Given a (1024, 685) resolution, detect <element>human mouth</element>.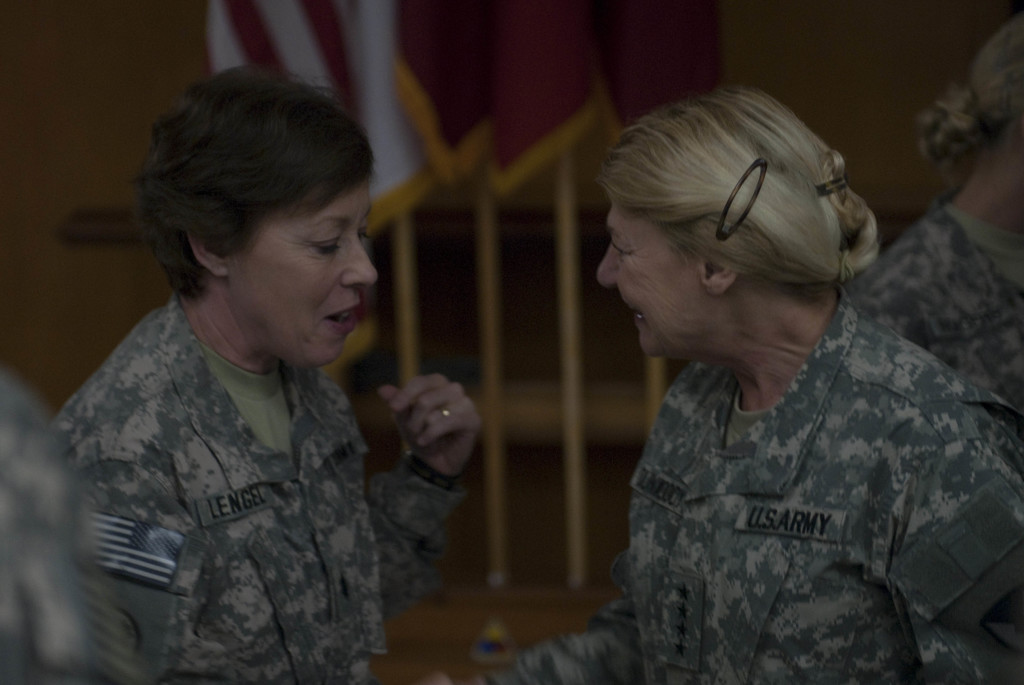
bbox=(622, 297, 648, 344).
